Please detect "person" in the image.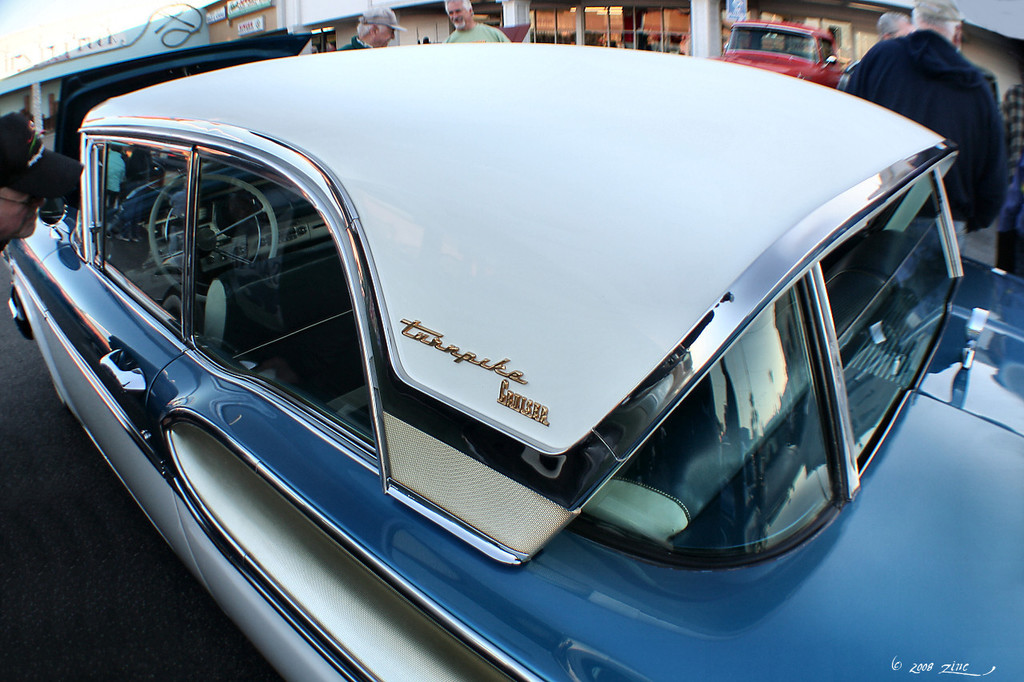
441, 0, 510, 43.
